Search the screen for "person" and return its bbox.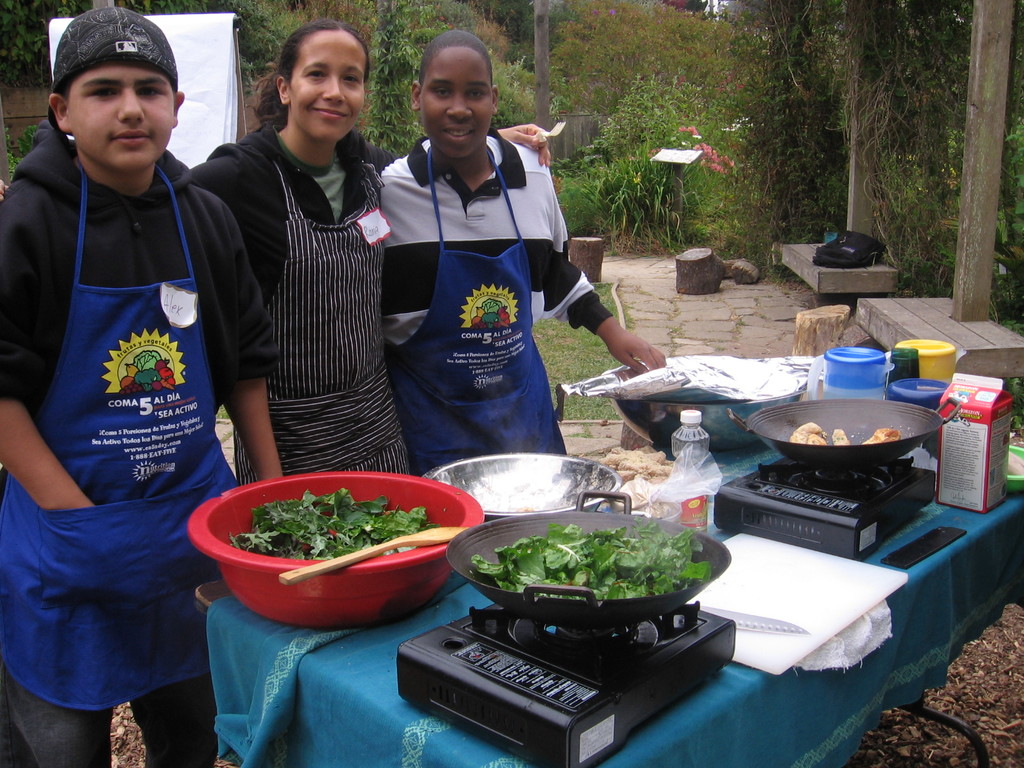
Found: <box>0,6,291,767</box>.
